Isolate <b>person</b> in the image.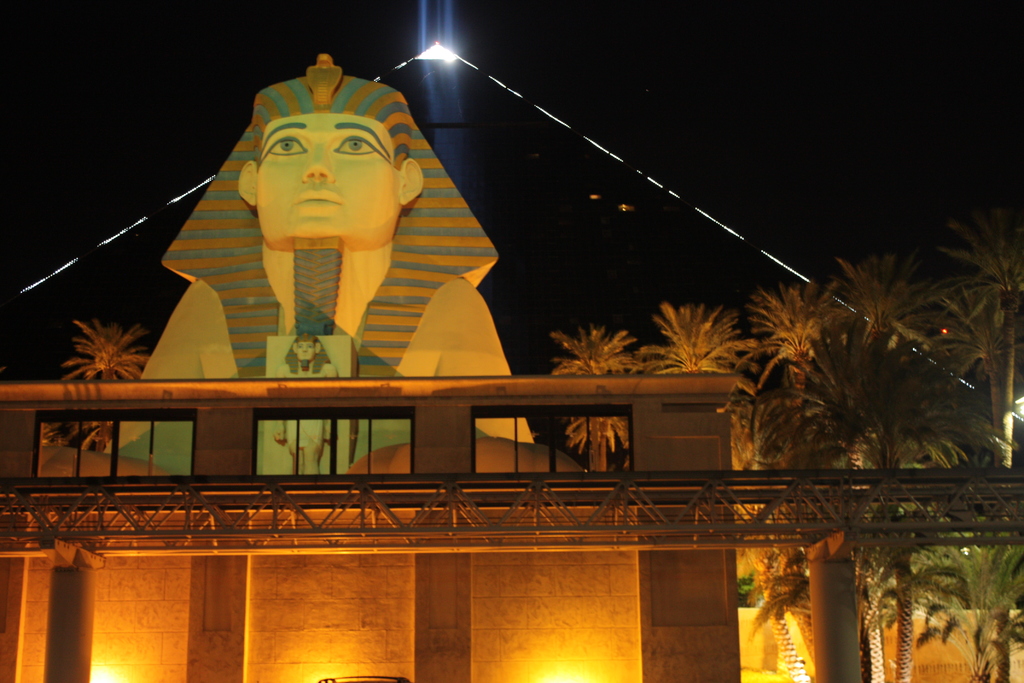
Isolated region: [left=270, top=329, right=340, bottom=473].
